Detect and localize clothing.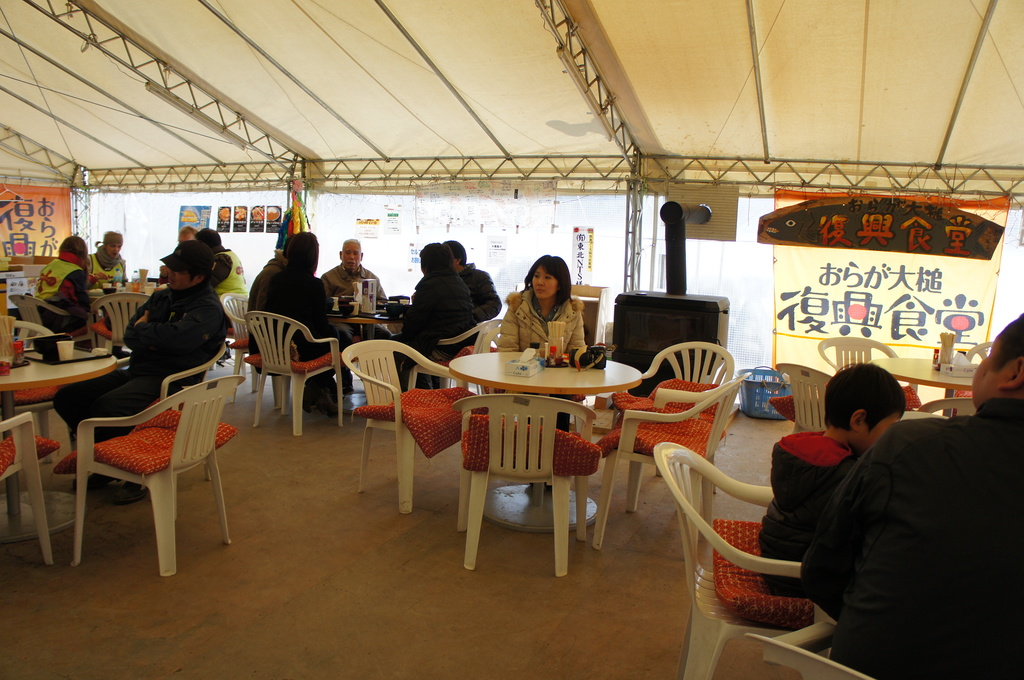
Localized at [left=755, top=435, right=863, bottom=603].
